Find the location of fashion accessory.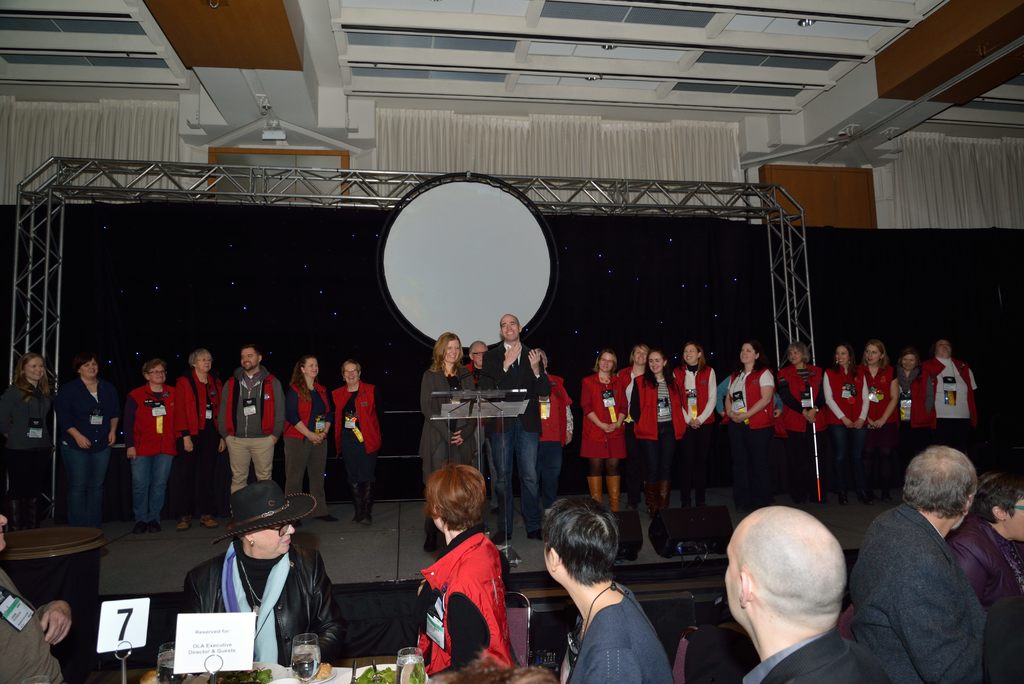
Location: locate(220, 541, 294, 660).
